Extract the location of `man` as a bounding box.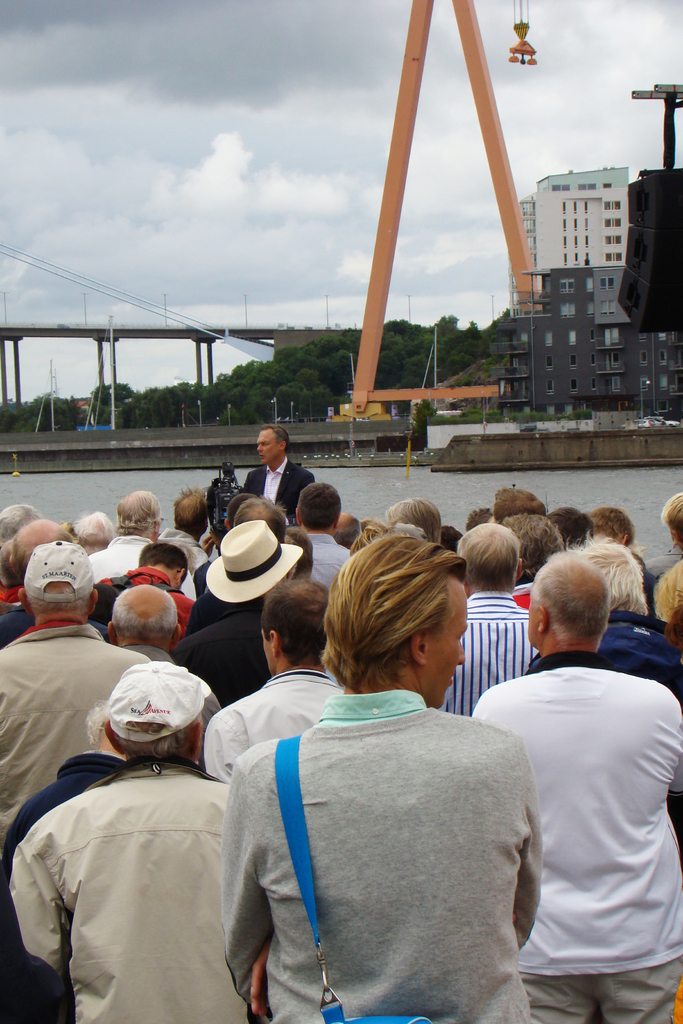
85:497:199:599.
